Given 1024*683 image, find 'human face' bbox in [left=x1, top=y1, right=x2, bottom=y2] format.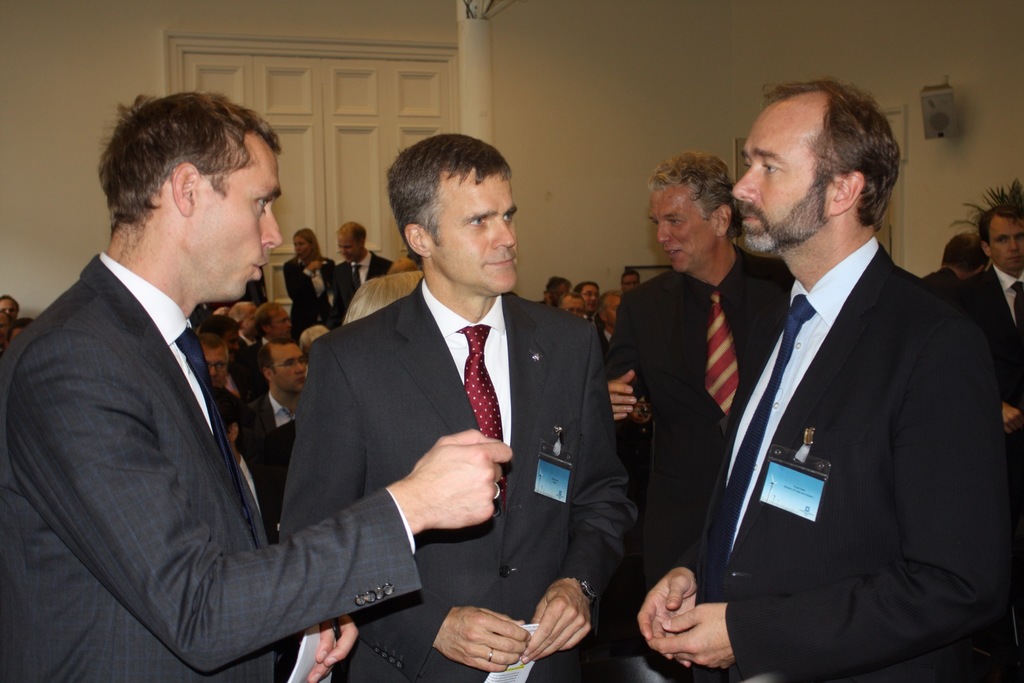
[left=330, top=229, right=362, bottom=258].
